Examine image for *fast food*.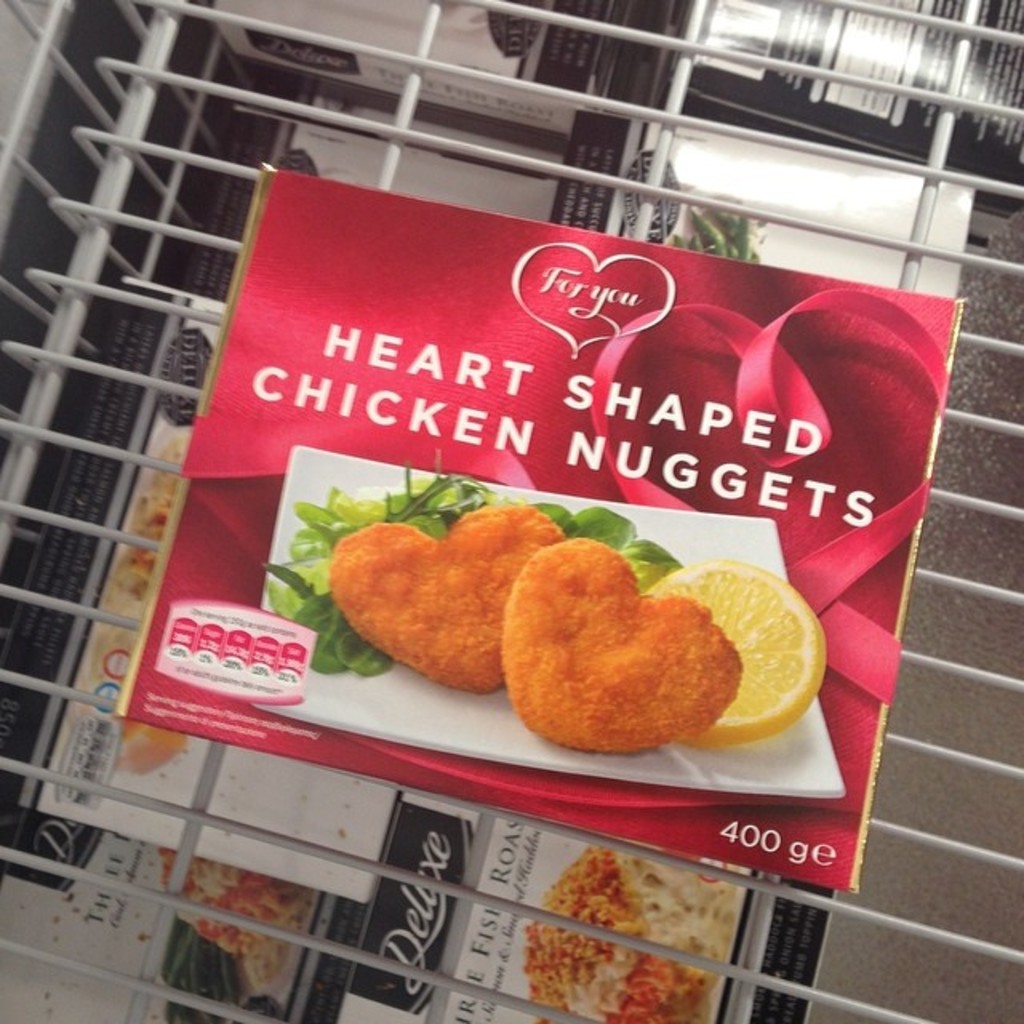
Examination result: 74,416,192,750.
